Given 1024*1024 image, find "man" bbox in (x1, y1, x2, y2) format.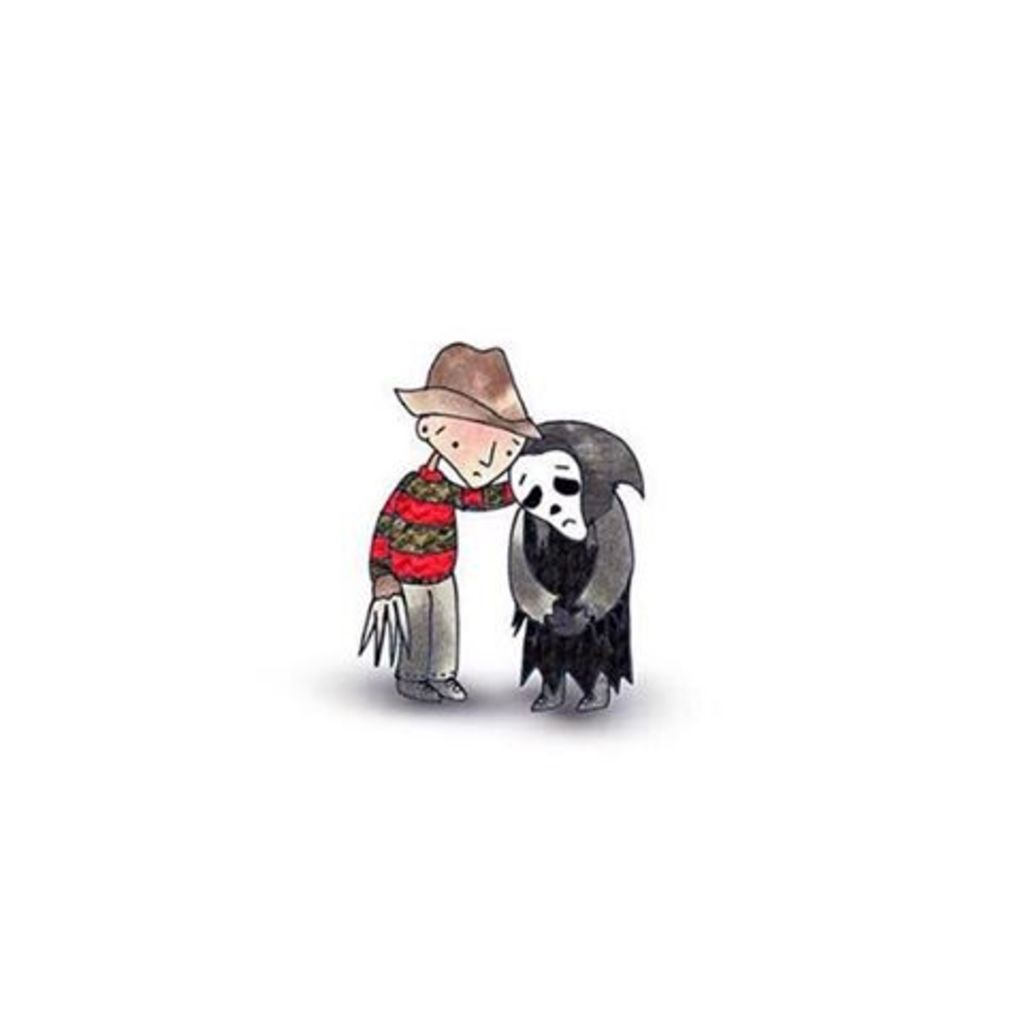
(358, 343, 538, 695).
